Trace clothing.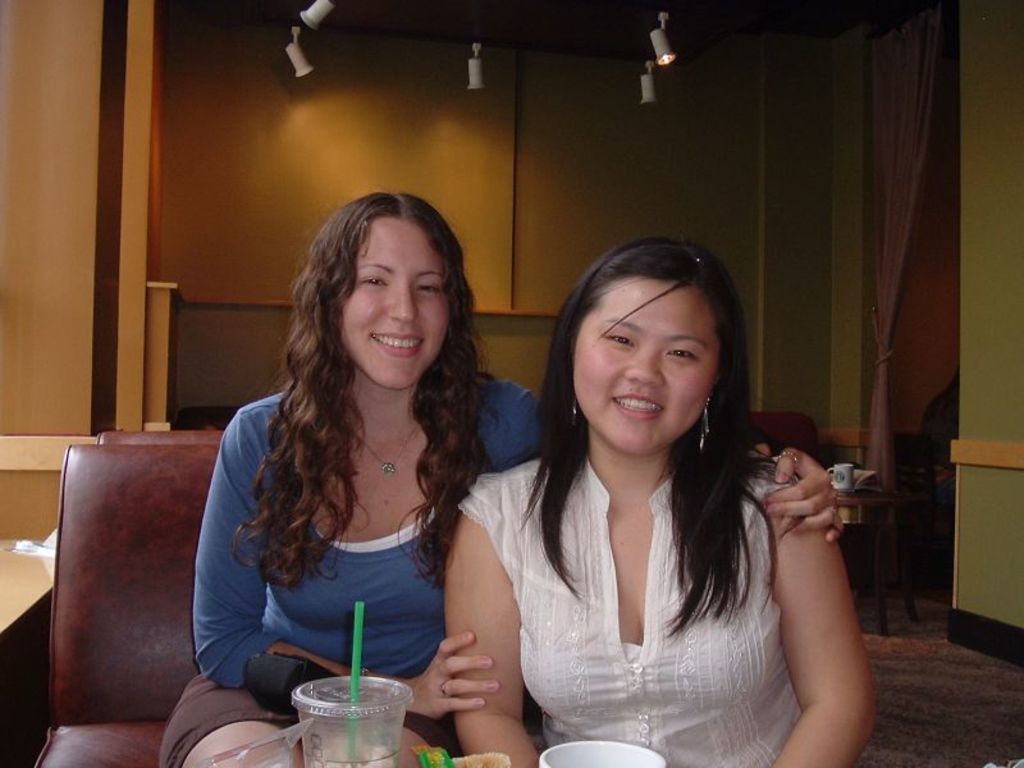
Traced to pyautogui.locateOnScreen(499, 365, 833, 742).
